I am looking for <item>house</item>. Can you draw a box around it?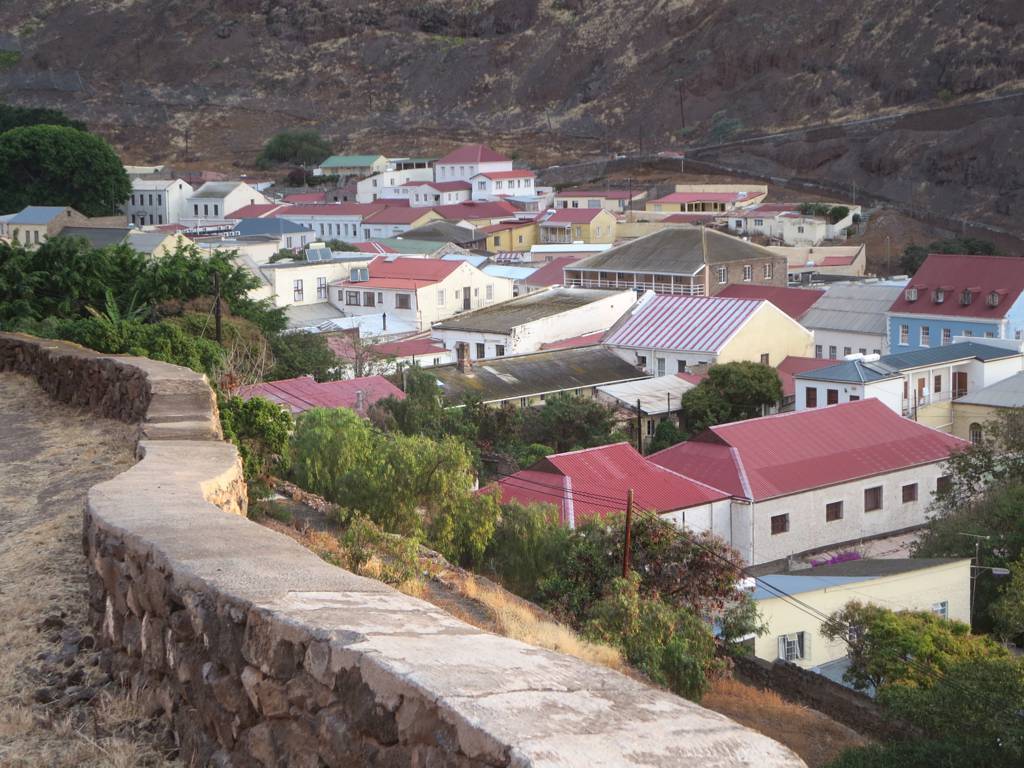
Sure, the bounding box is {"x1": 122, "y1": 222, "x2": 188, "y2": 263}.
